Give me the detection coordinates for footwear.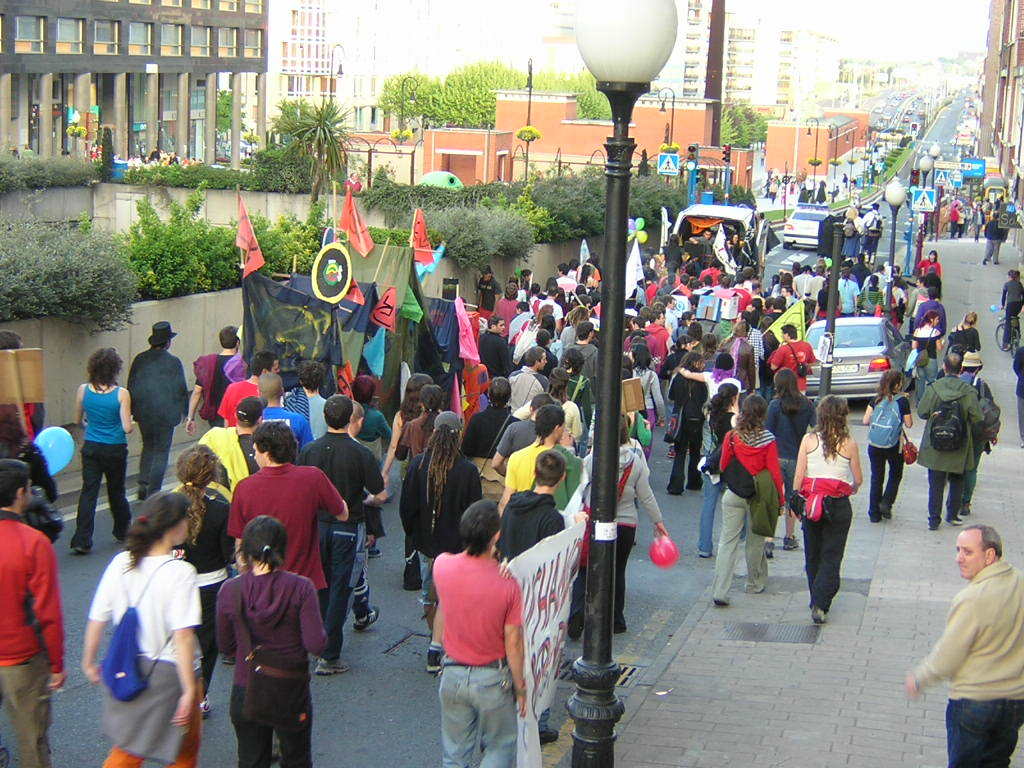
[x1=762, y1=537, x2=775, y2=559].
